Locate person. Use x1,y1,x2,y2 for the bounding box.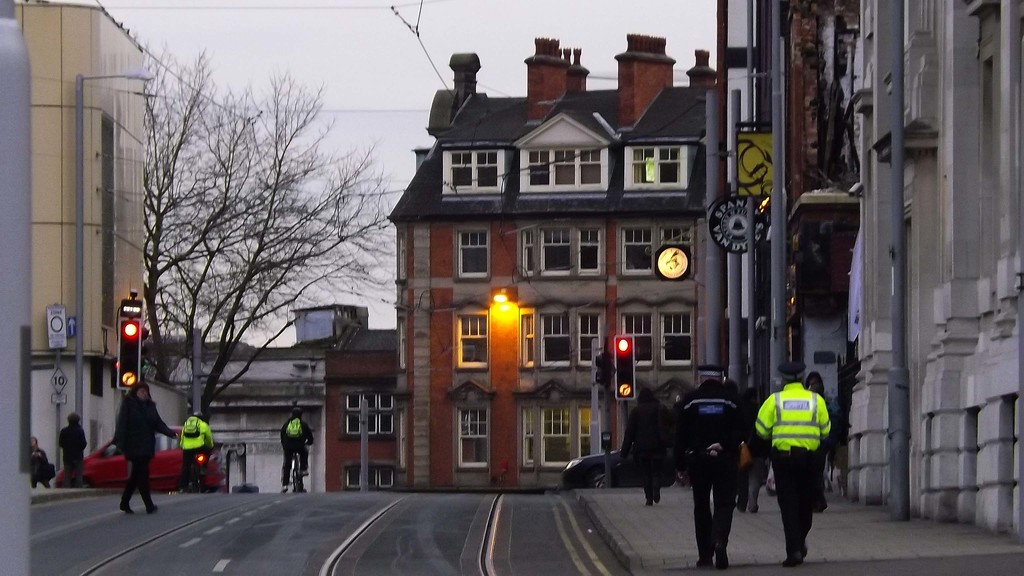
181,409,220,493.
